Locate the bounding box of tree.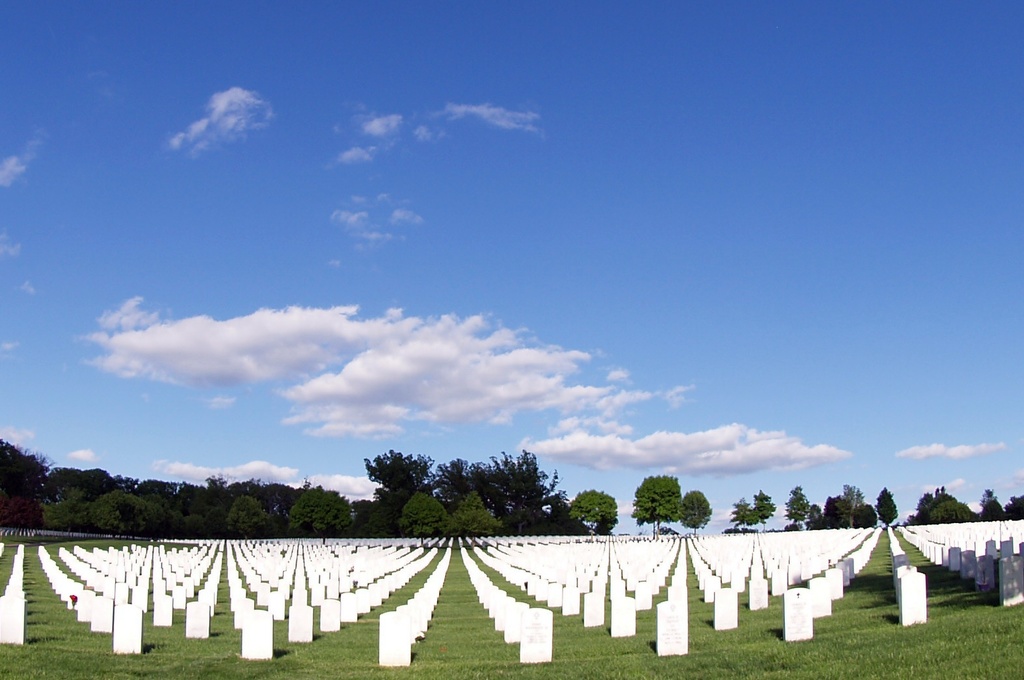
Bounding box: region(982, 496, 1008, 521).
